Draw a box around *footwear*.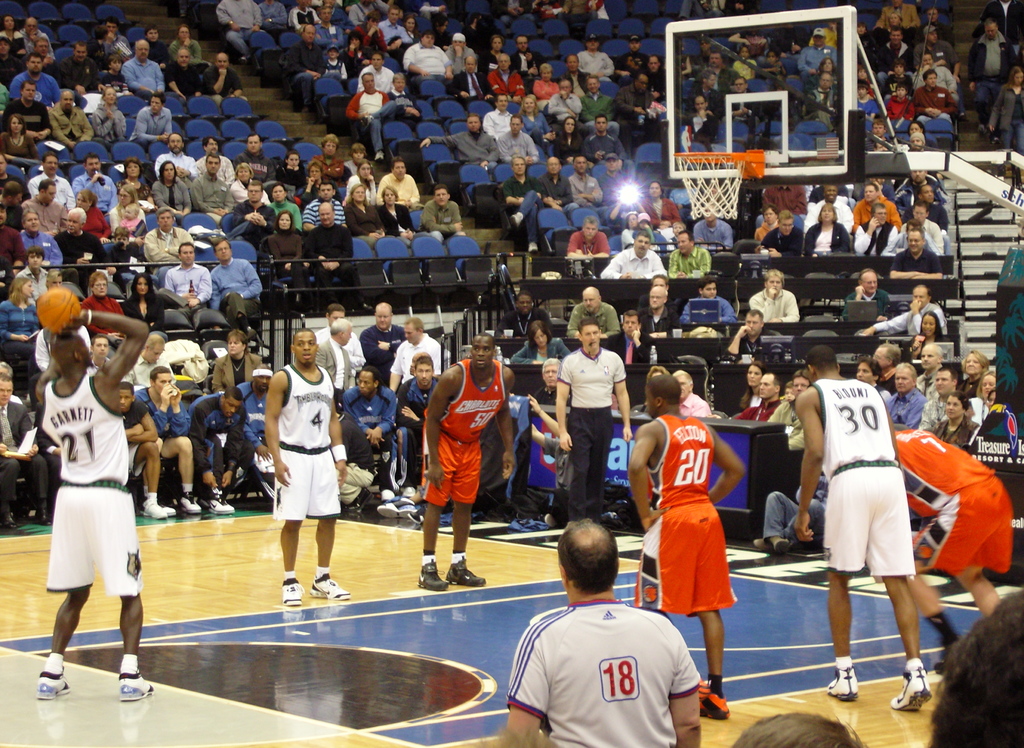
l=446, t=552, r=475, b=587.
